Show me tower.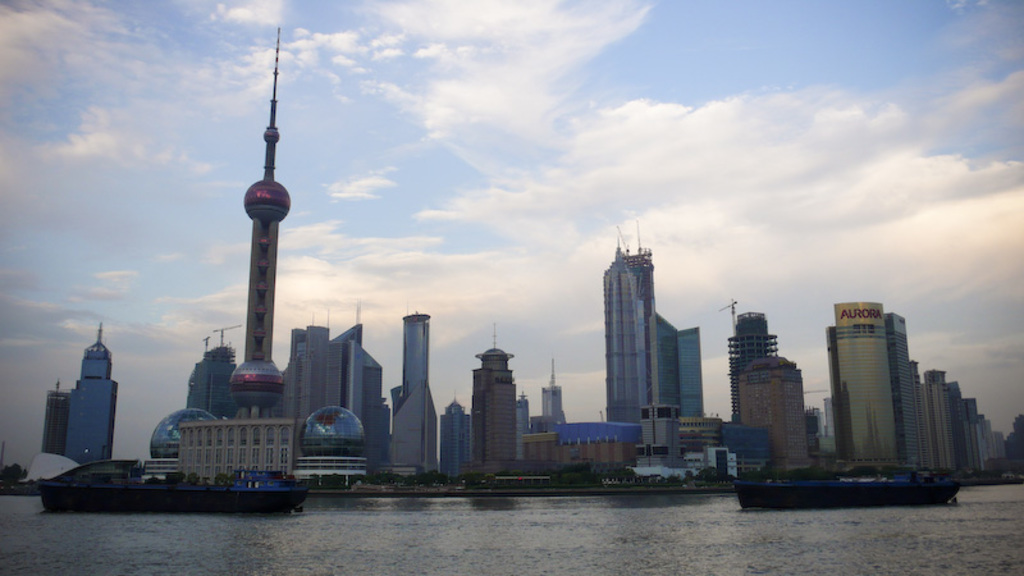
tower is here: l=828, t=308, r=906, b=457.
